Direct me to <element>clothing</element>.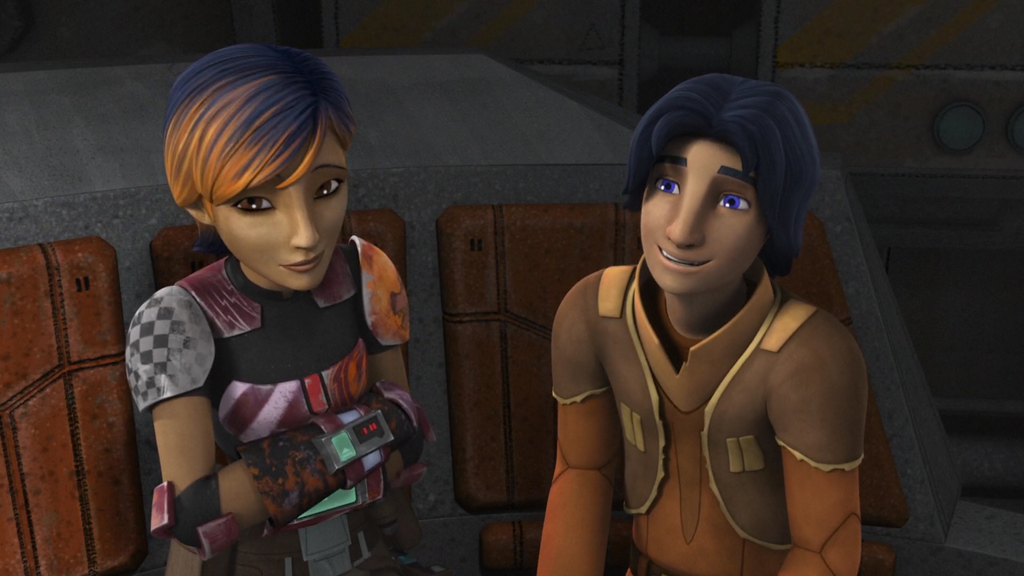
Direction: bbox=(538, 255, 867, 575).
